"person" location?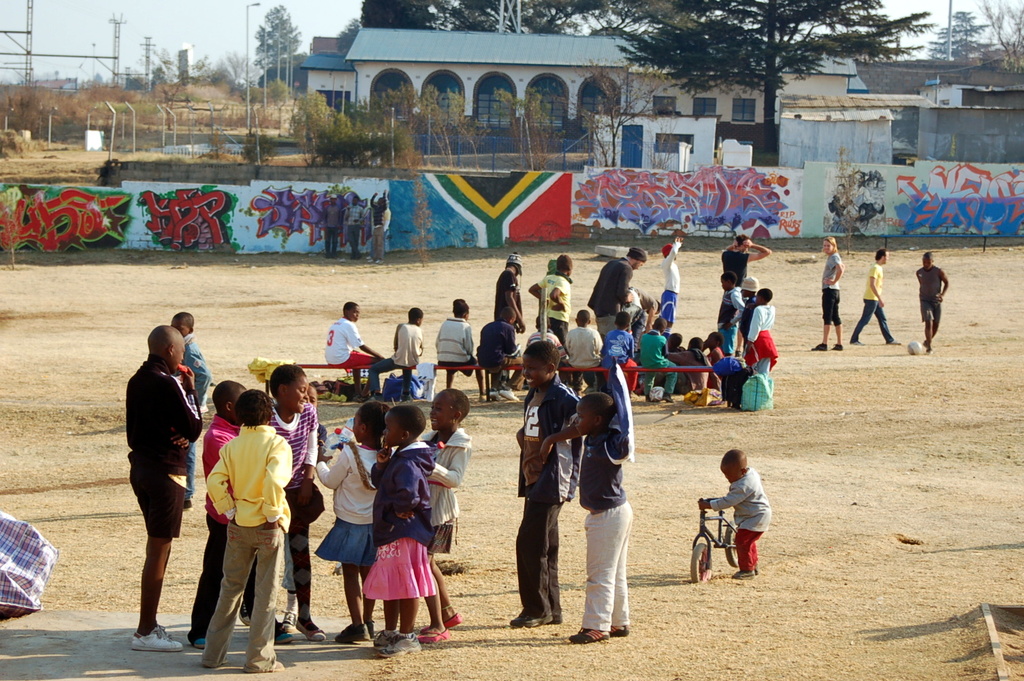
[660, 230, 680, 319]
